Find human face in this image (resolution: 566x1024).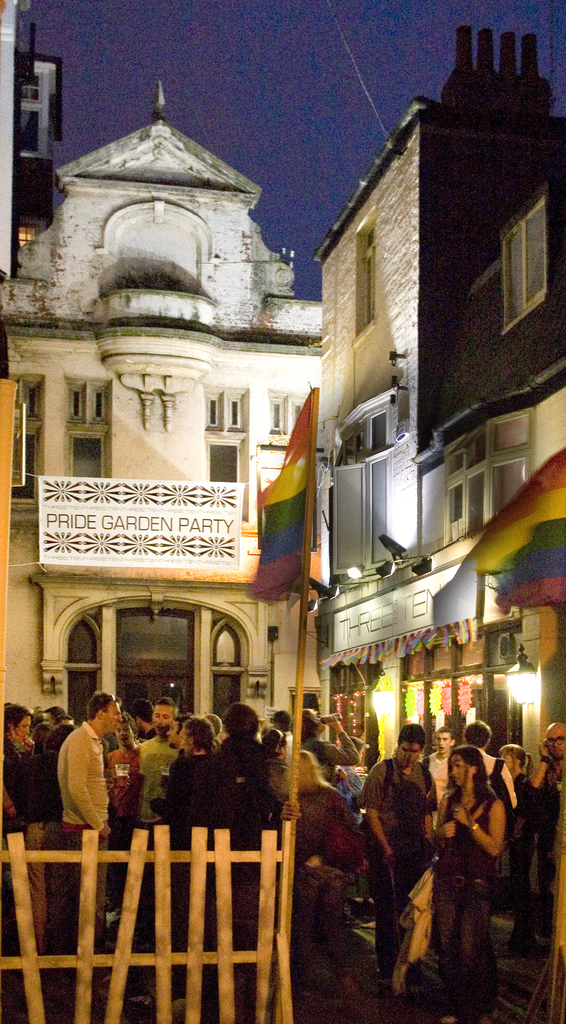
{"x1": 153, "y1": 702, "x2": 175, "y2": 726}.
